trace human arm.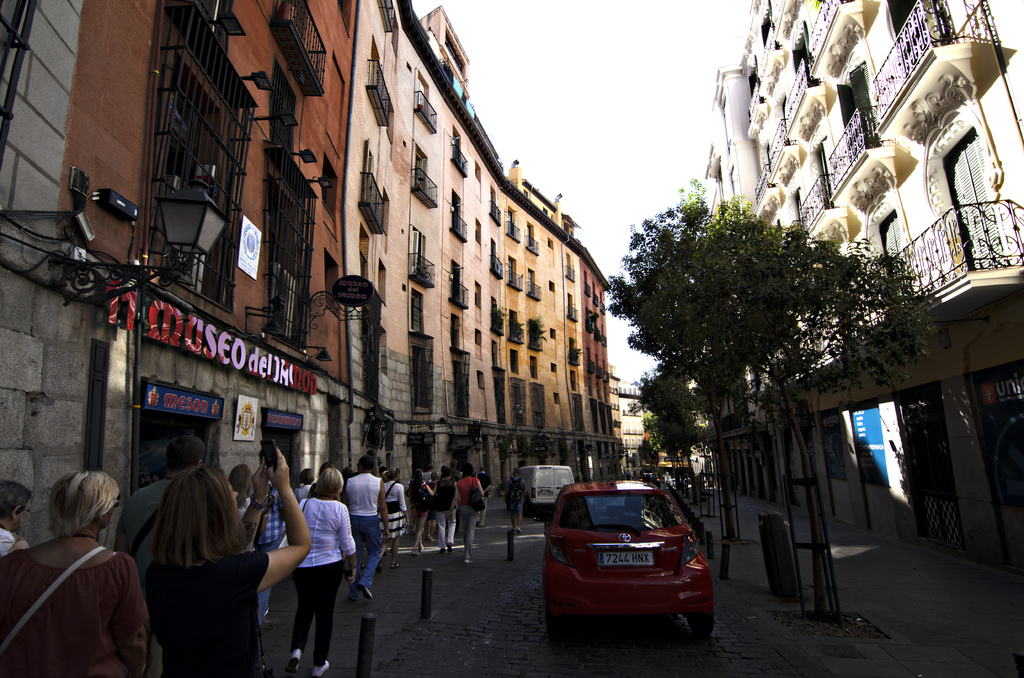
Traced to 373,476,388,538.
